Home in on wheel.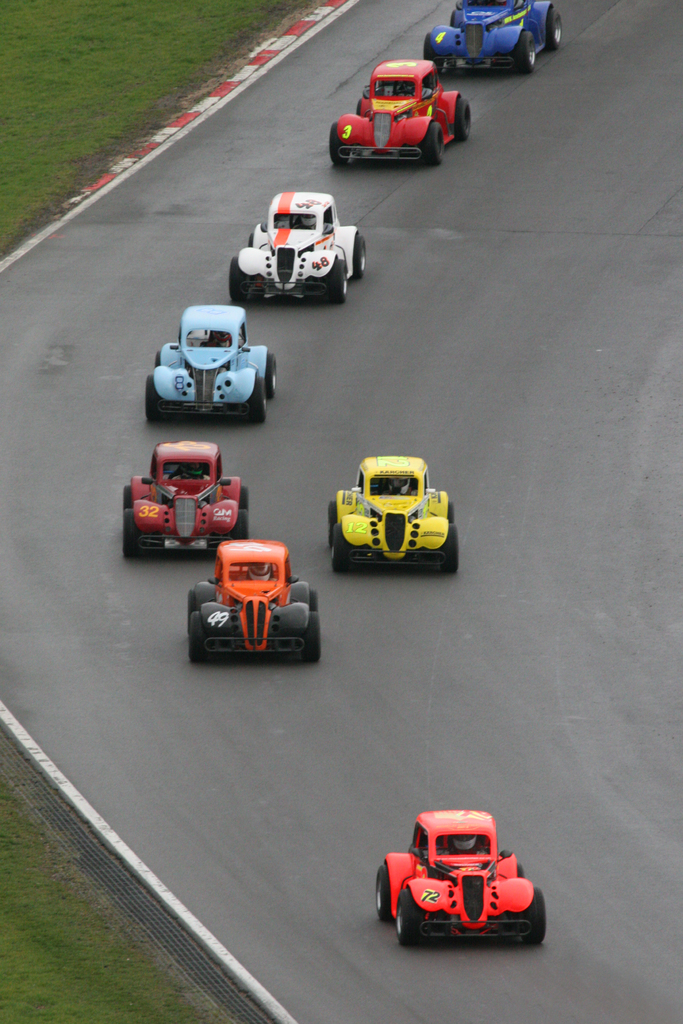
Homed in at detection(330, 259, 345, 301).
